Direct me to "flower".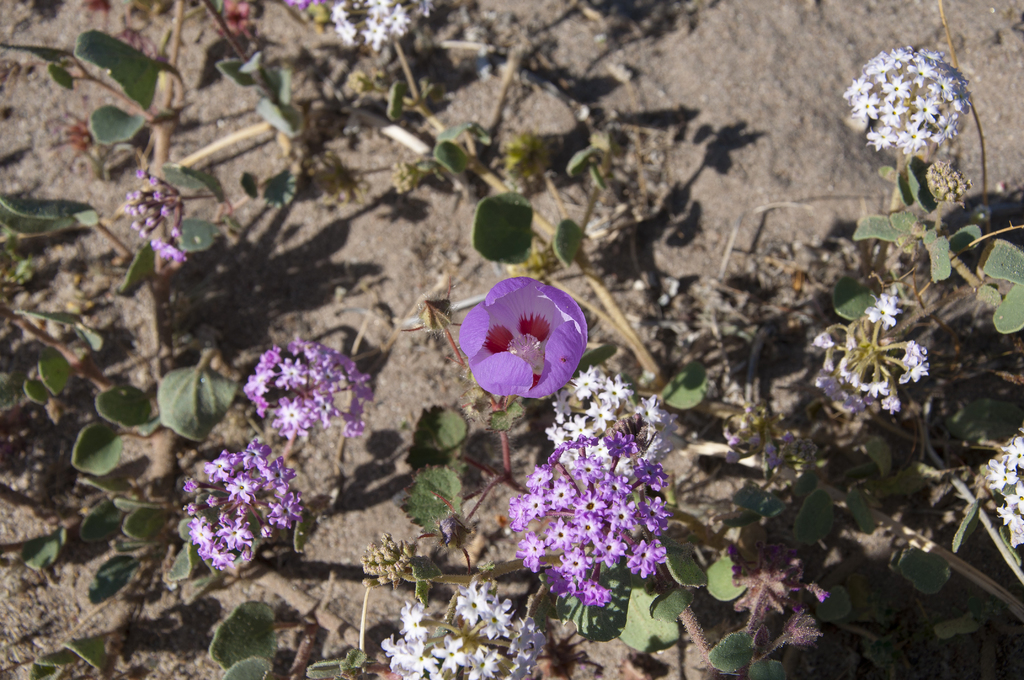
Direction: <bbox>377, 578, 543, 679</bbox>.
